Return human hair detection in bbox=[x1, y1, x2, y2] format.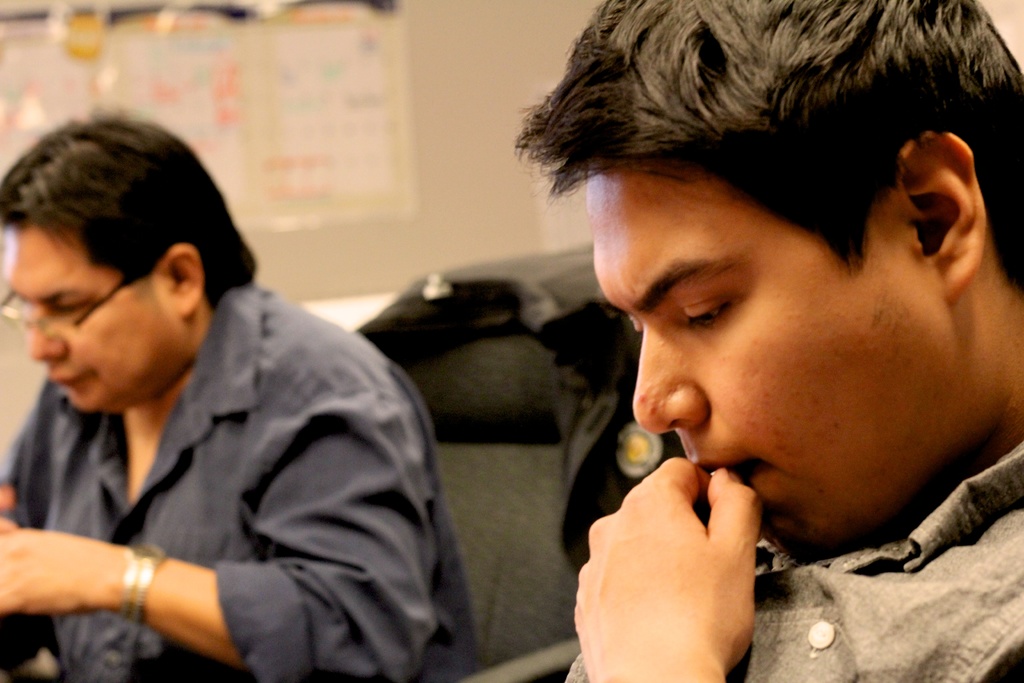
bbox=[0, 111, 253, 302].
